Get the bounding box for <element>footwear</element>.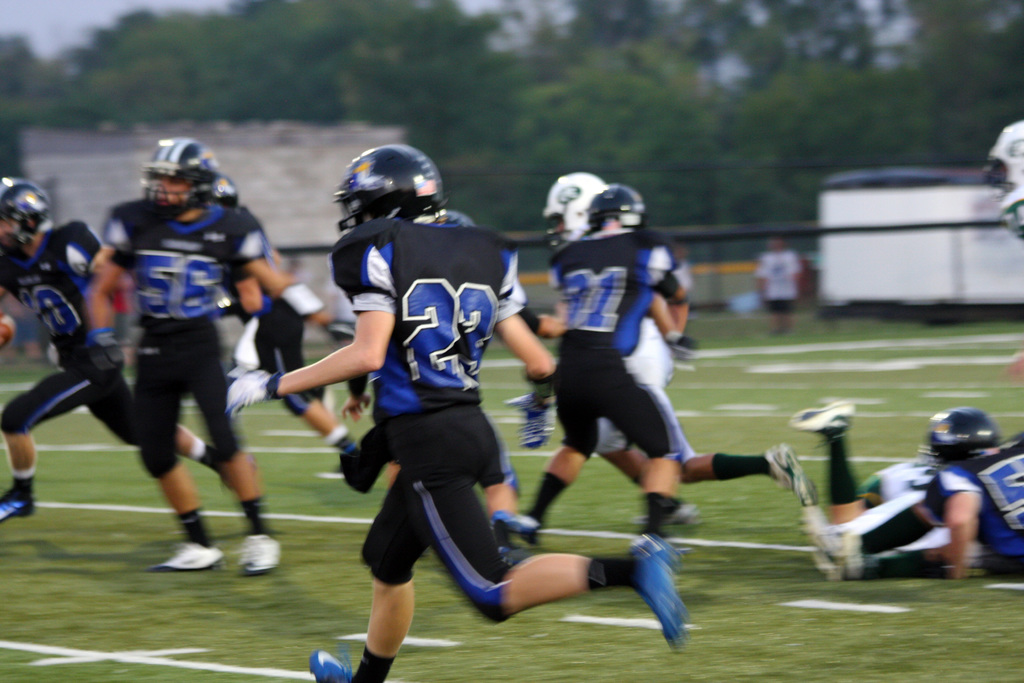
0 489 36 525.
